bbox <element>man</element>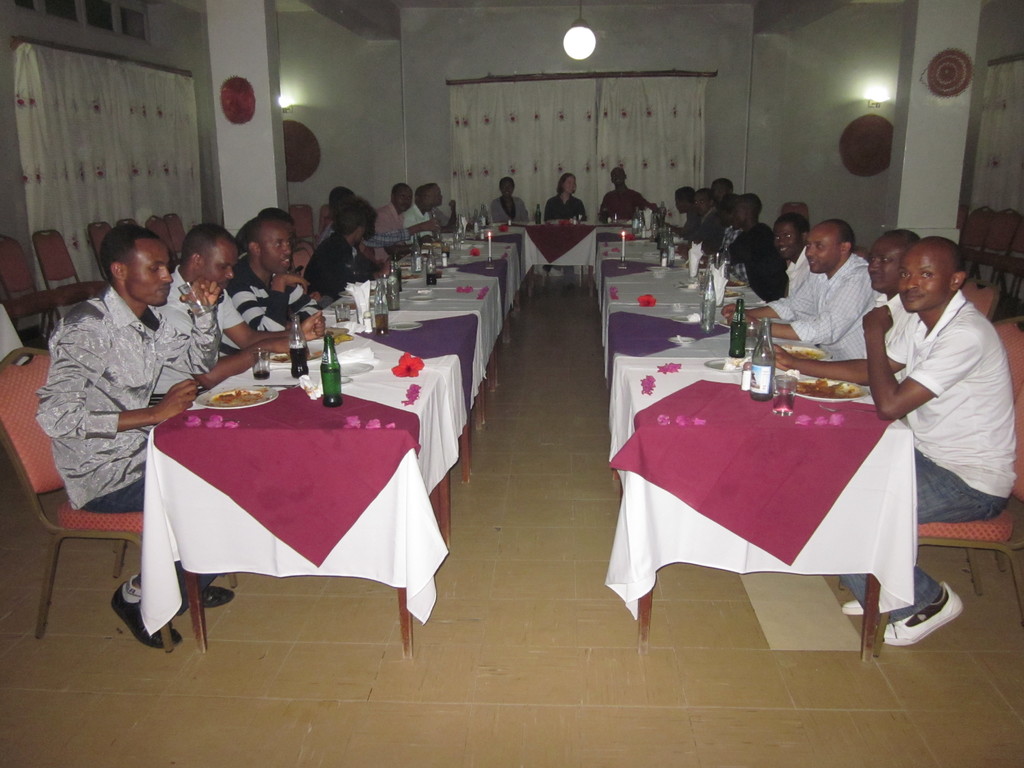
l=707, t=179, r=732, b=268
